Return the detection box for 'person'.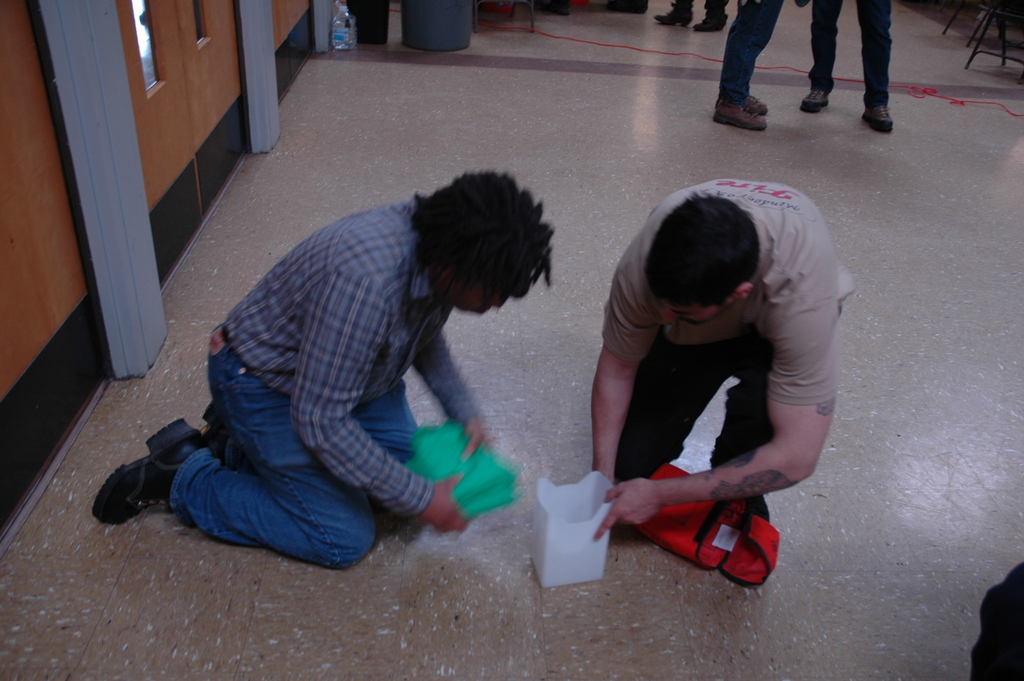
x1=652, y1=0, x2=731, y2=34.
